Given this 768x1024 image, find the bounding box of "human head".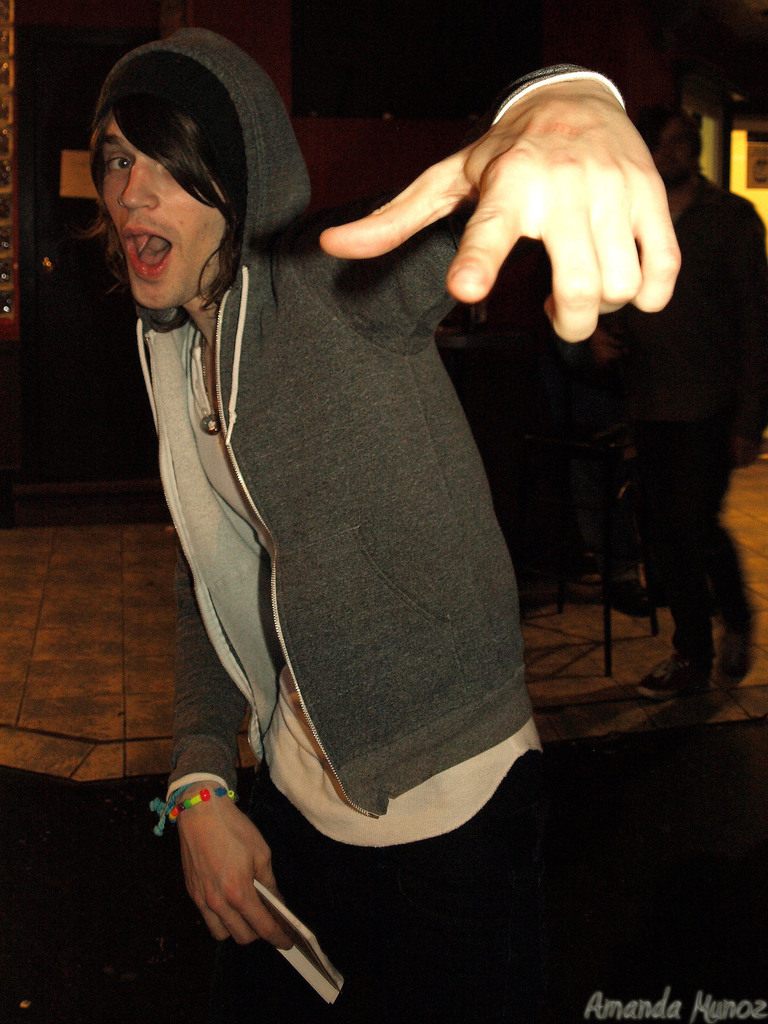
BBox(91, 29, 294, 323).
